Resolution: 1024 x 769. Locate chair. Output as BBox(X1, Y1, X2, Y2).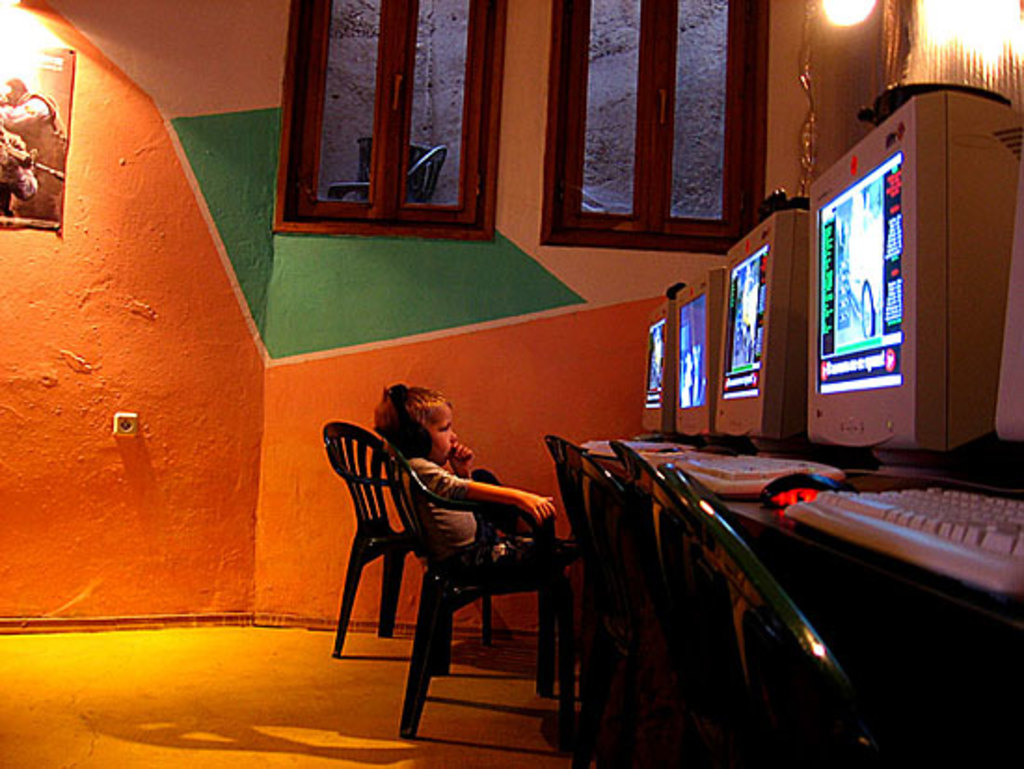
BBox(309, 415, 506, 650).
